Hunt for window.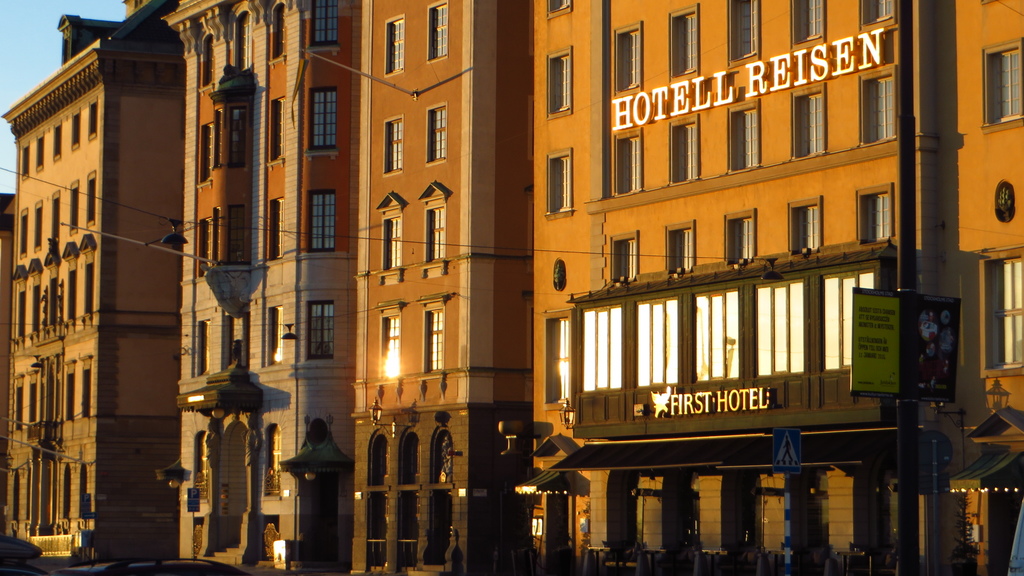
Hunted down at crop(193, 316, 212, 377).
